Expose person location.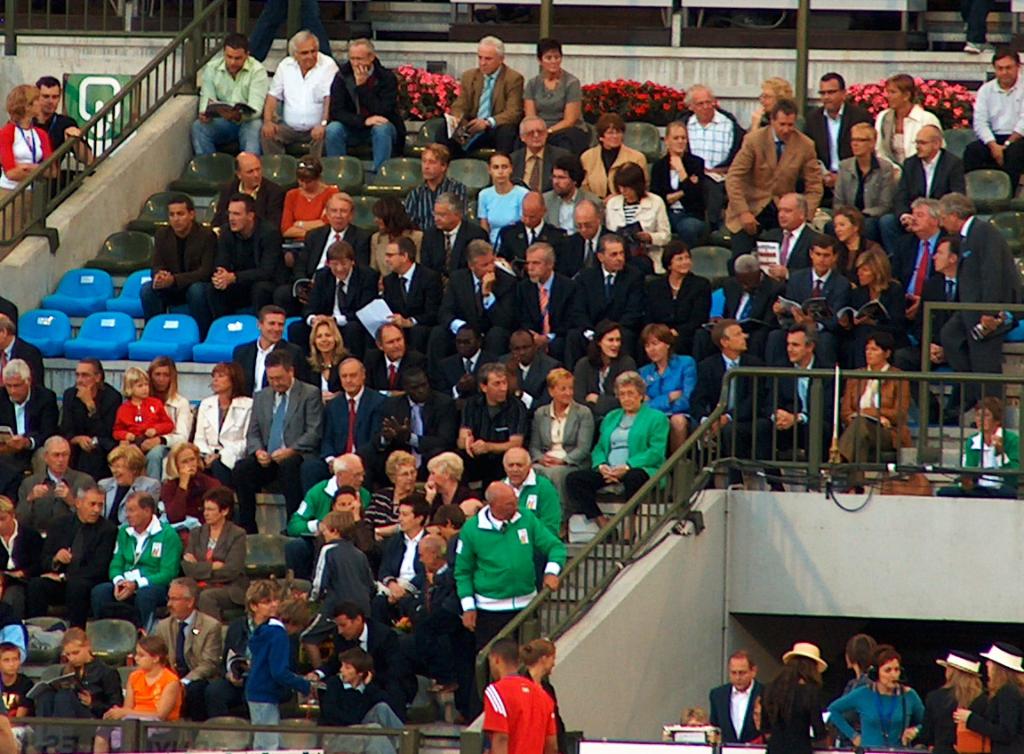
Exposed at 524 36 591 150.
